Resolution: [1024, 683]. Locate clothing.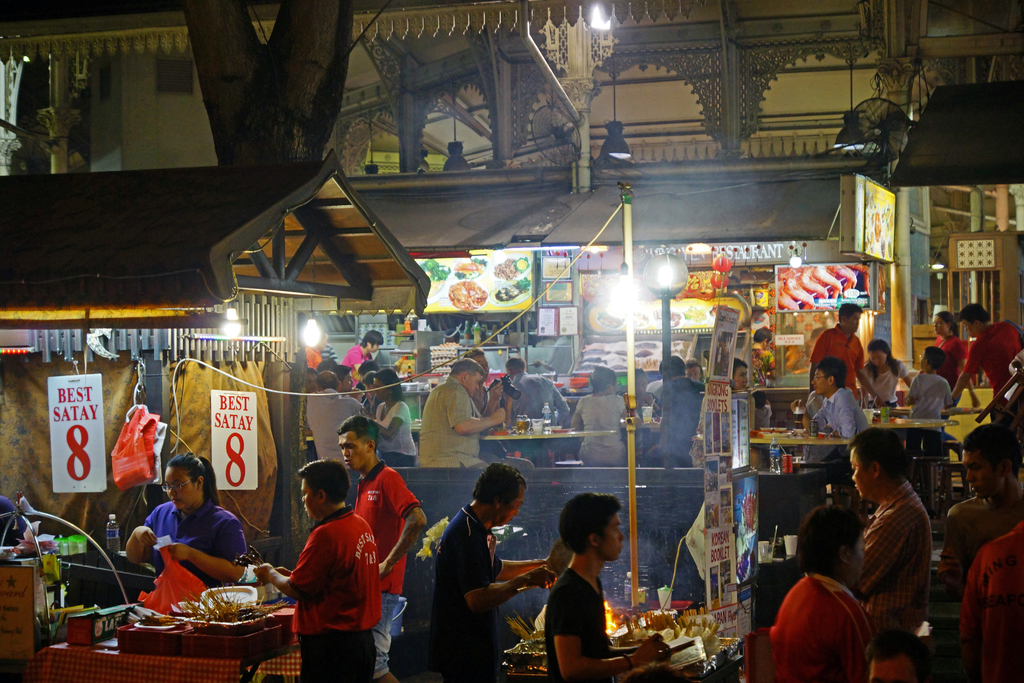
x1=547, y1=563, x2=605, y2=682.
